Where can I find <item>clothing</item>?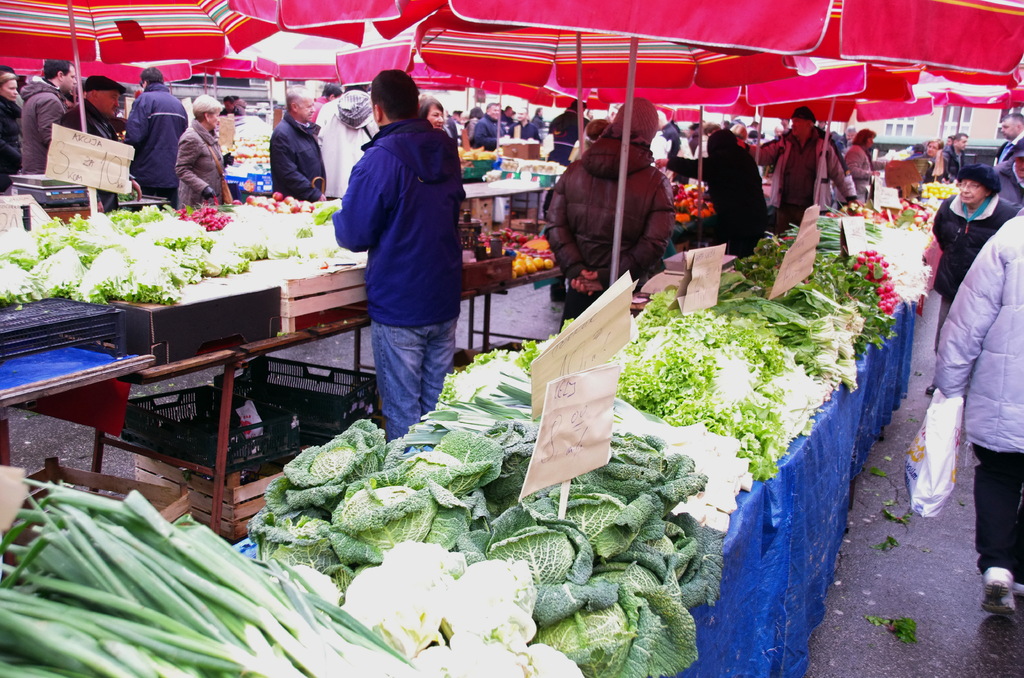
You can find it at x1=124, y1=84, x2=186, y2=195.
